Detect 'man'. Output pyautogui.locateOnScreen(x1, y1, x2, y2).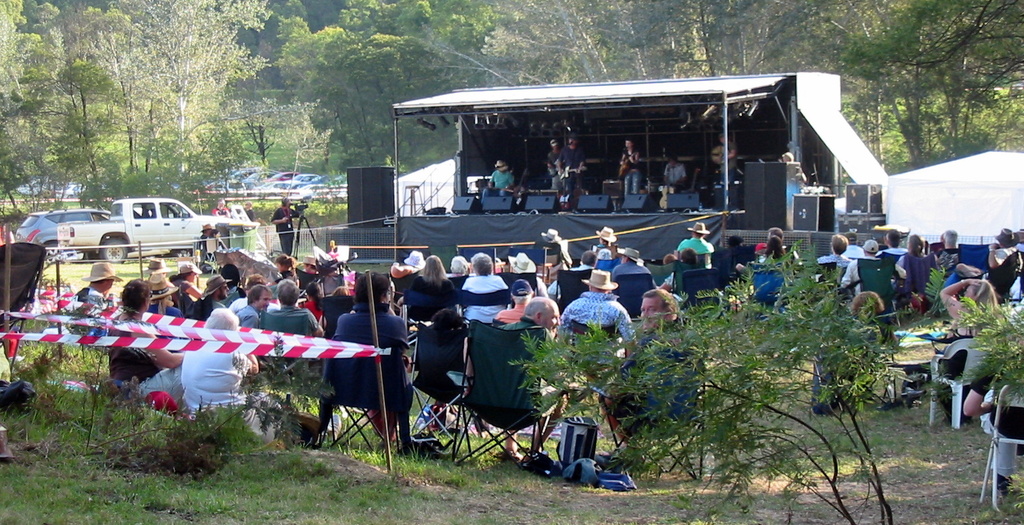
pyautogui.locateOnScreen(545, 136, 561, 206).
